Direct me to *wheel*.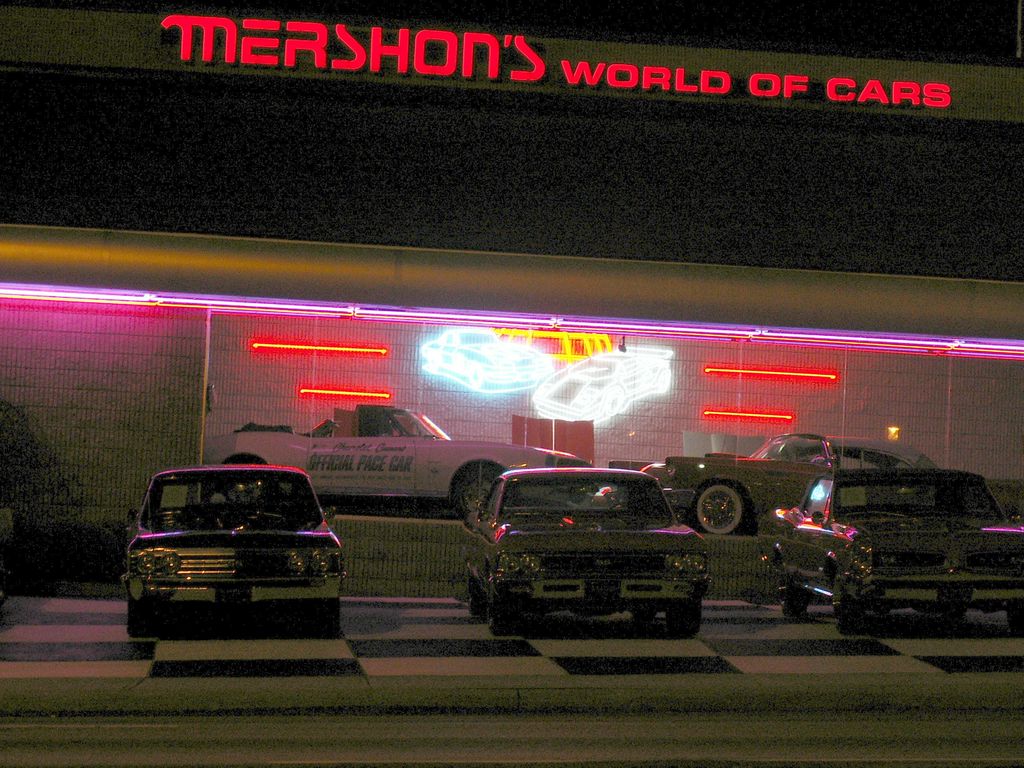
Direction: 1007/610/1023/631.
